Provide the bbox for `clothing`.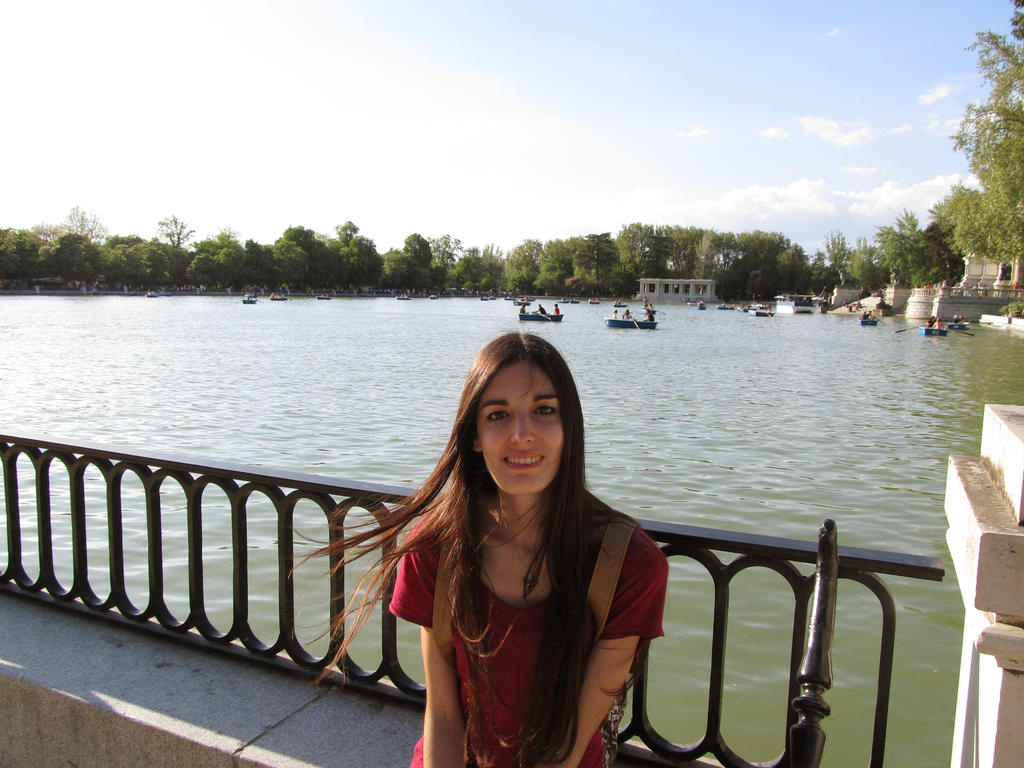
(861,314,866,321).
